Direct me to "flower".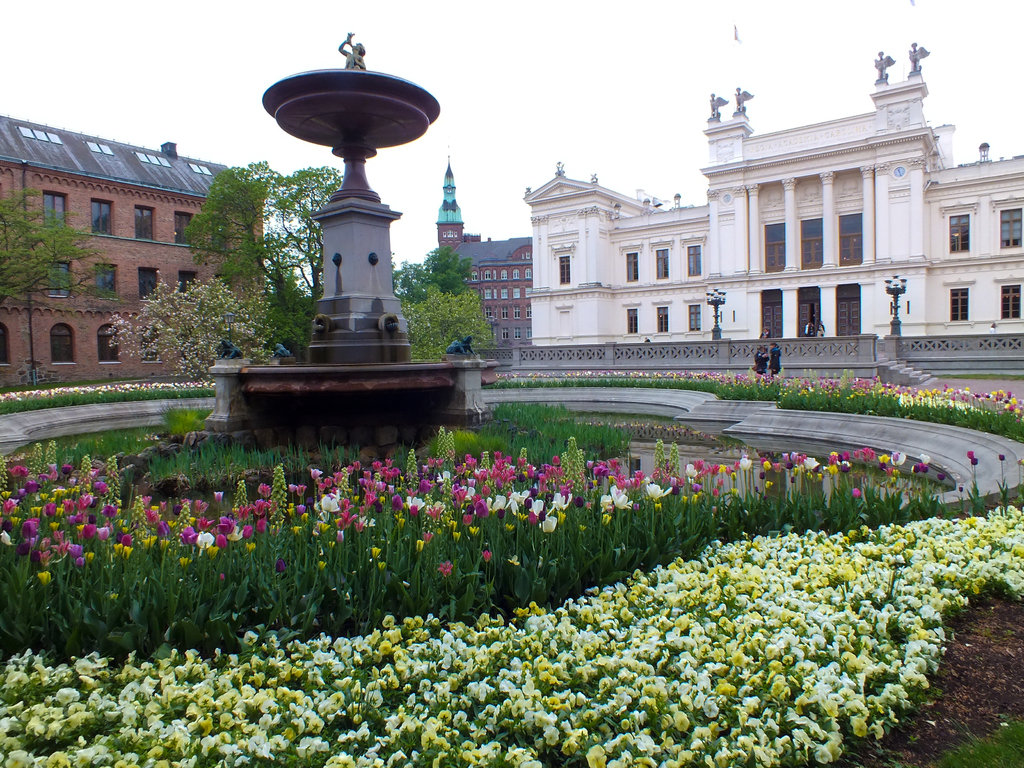
Direction: 541:514:556:531.
